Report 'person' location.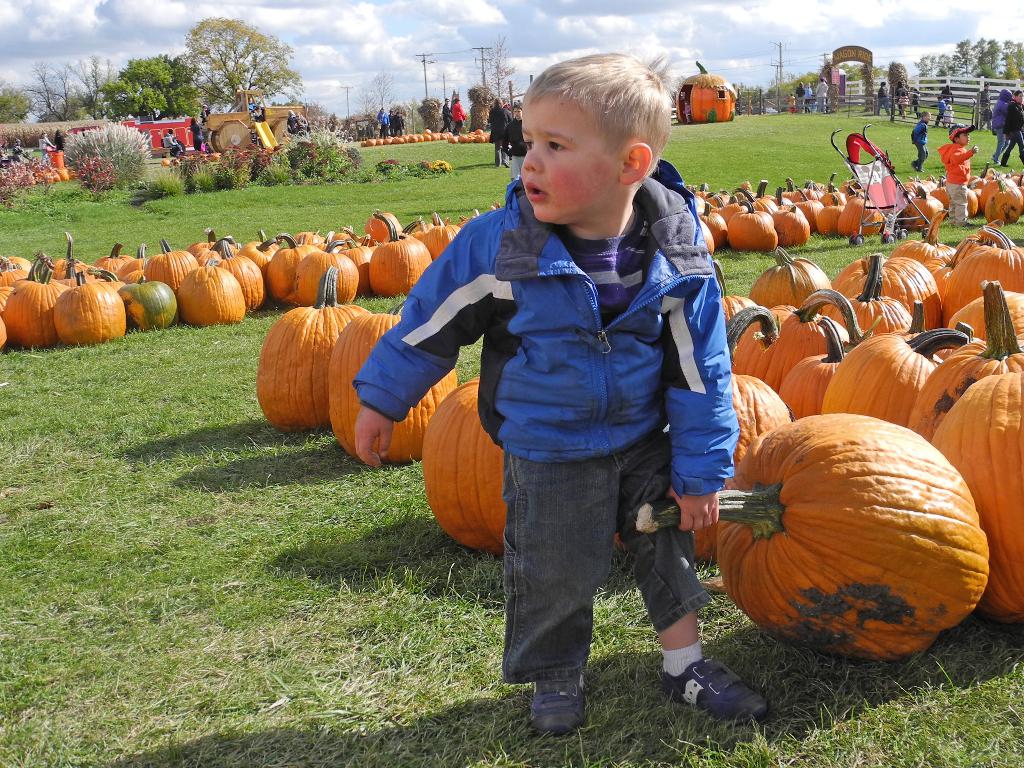
Report: bbox=(909, 108, 931, 173).
